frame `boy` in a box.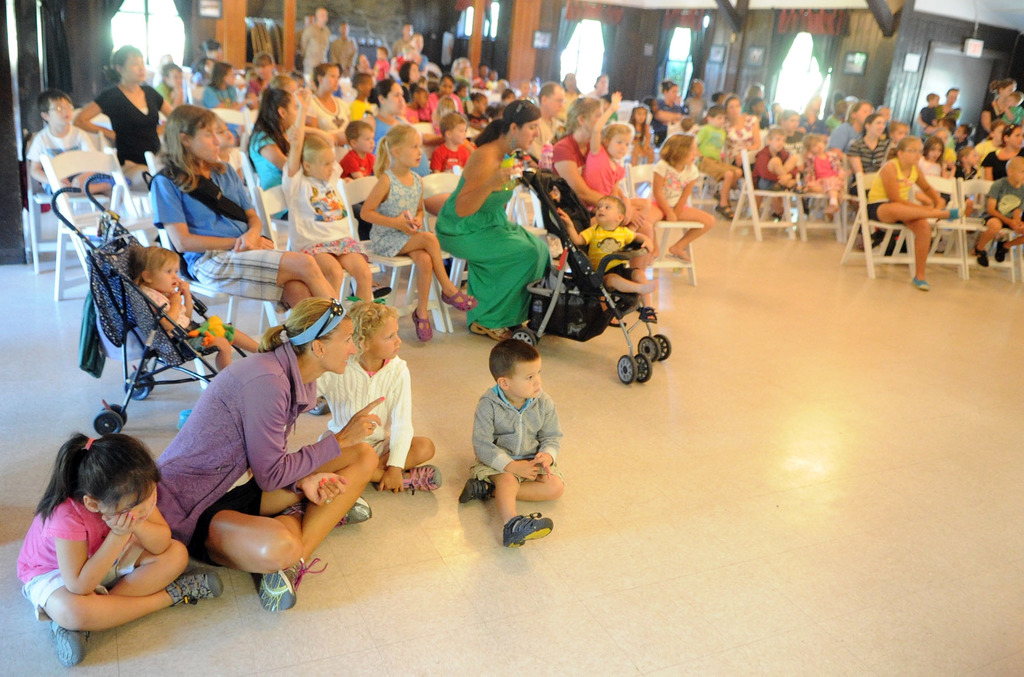
[372,45,389,82].
